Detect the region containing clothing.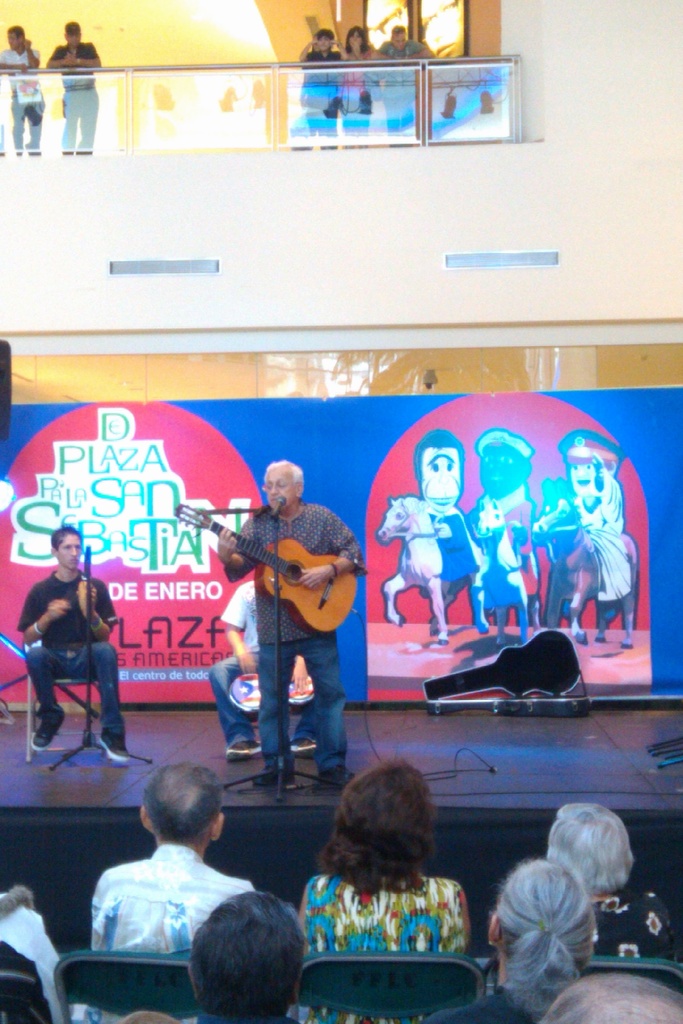
pyautogui.locateOnScreen(19, 567, 124, 742).
